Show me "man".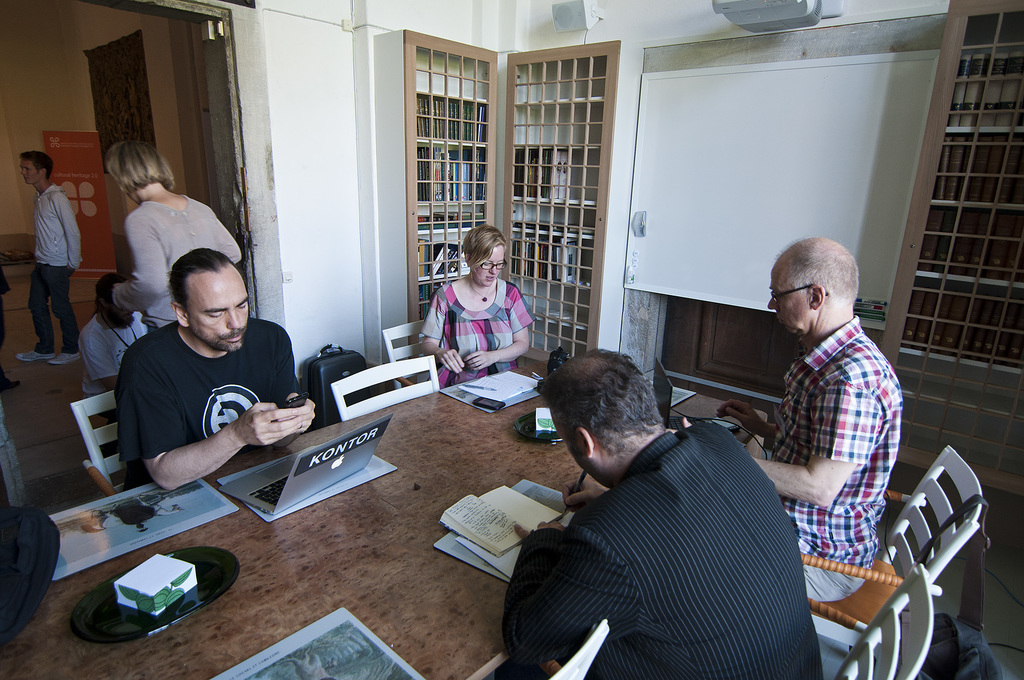
"man" is here: {"x1": 502, "y1": 343, "x2": 826, "y2": 679}.
